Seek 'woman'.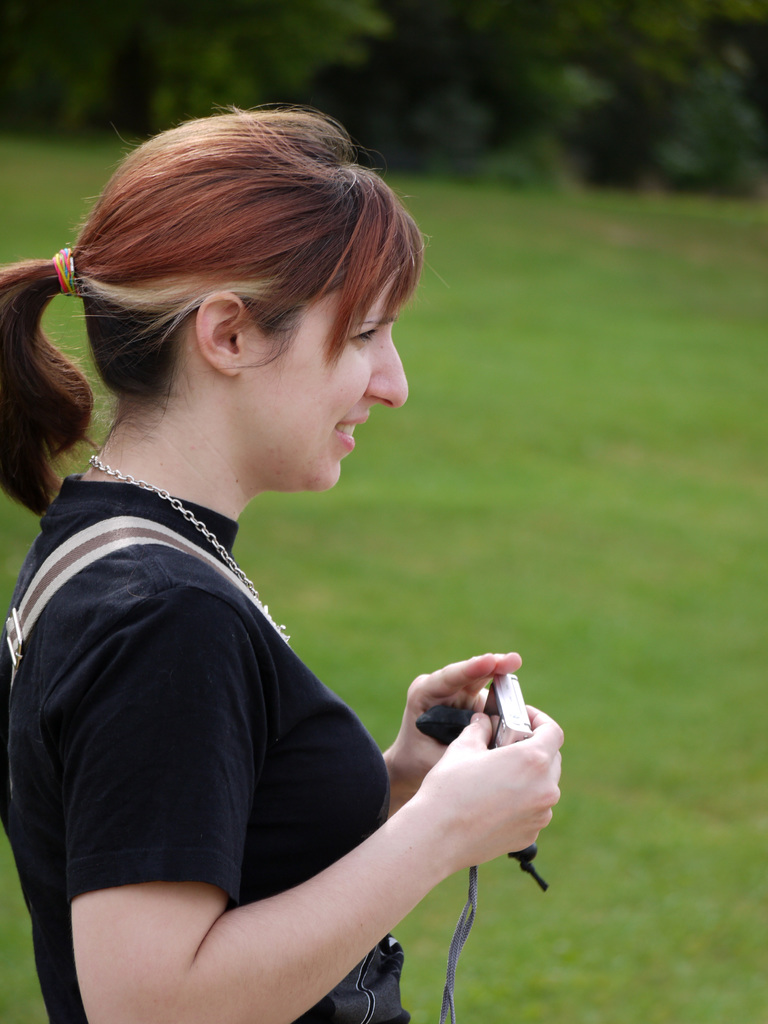
Rect(0, 99, 561, 1023).
